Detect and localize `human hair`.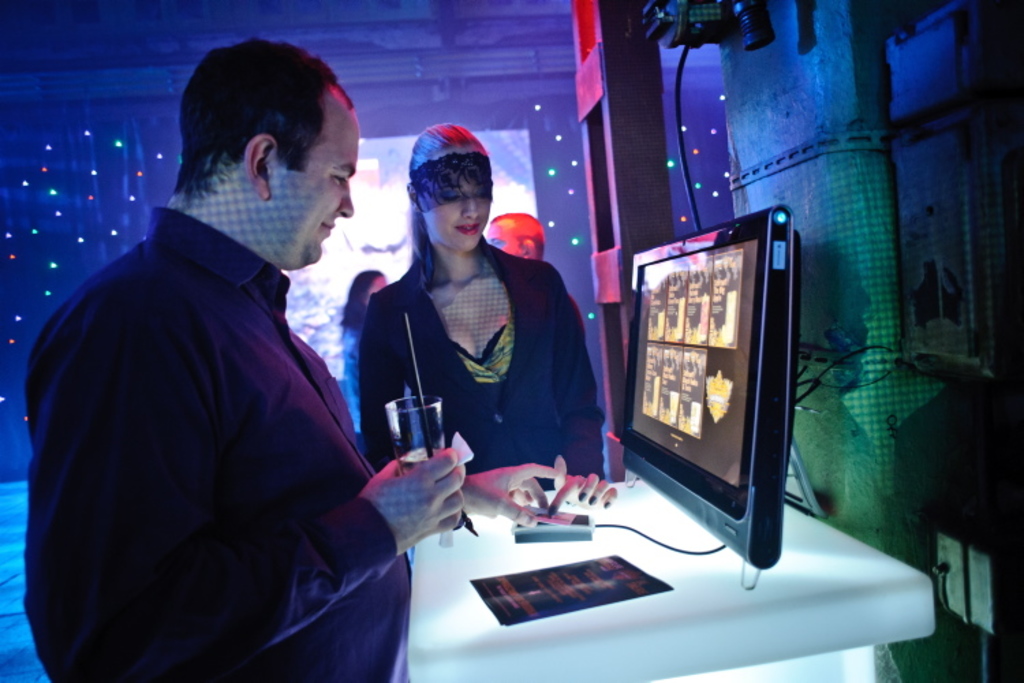
Localized at 340,266,385,326.
